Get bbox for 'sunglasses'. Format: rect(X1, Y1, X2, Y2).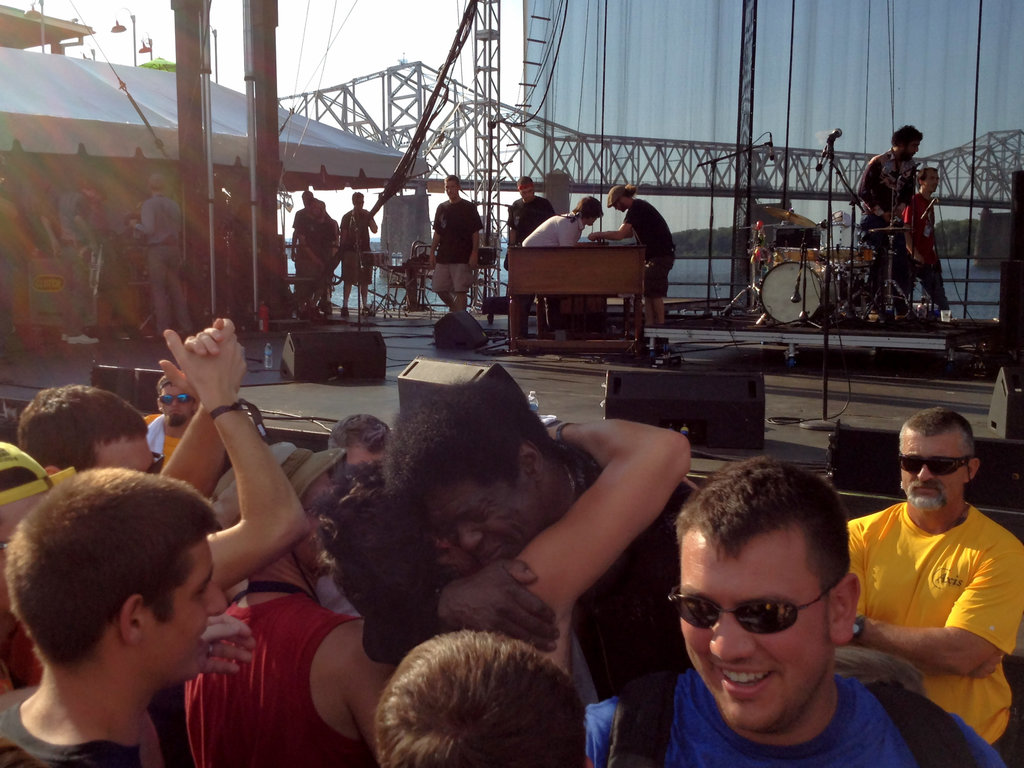
rect(145, 452, 165, 474).
